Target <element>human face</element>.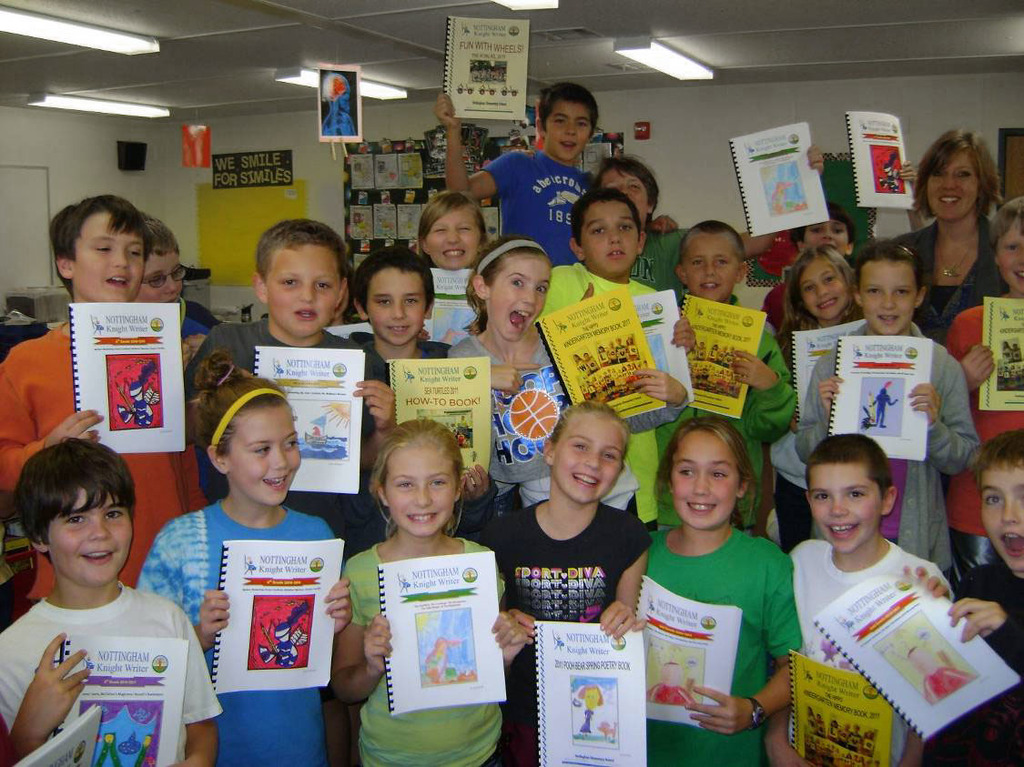
Target region: BBox(998, 218, 1023, 287).
